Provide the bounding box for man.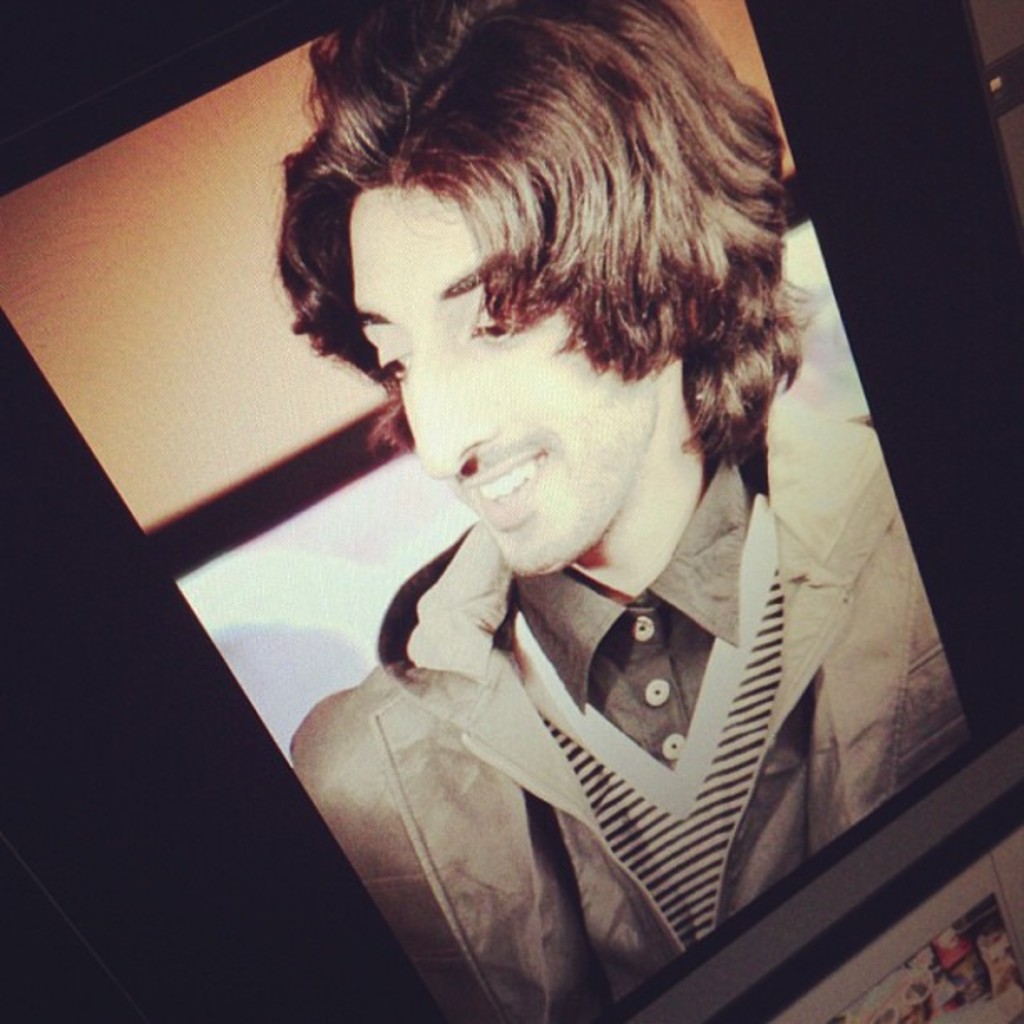
291 0 964 1017.
